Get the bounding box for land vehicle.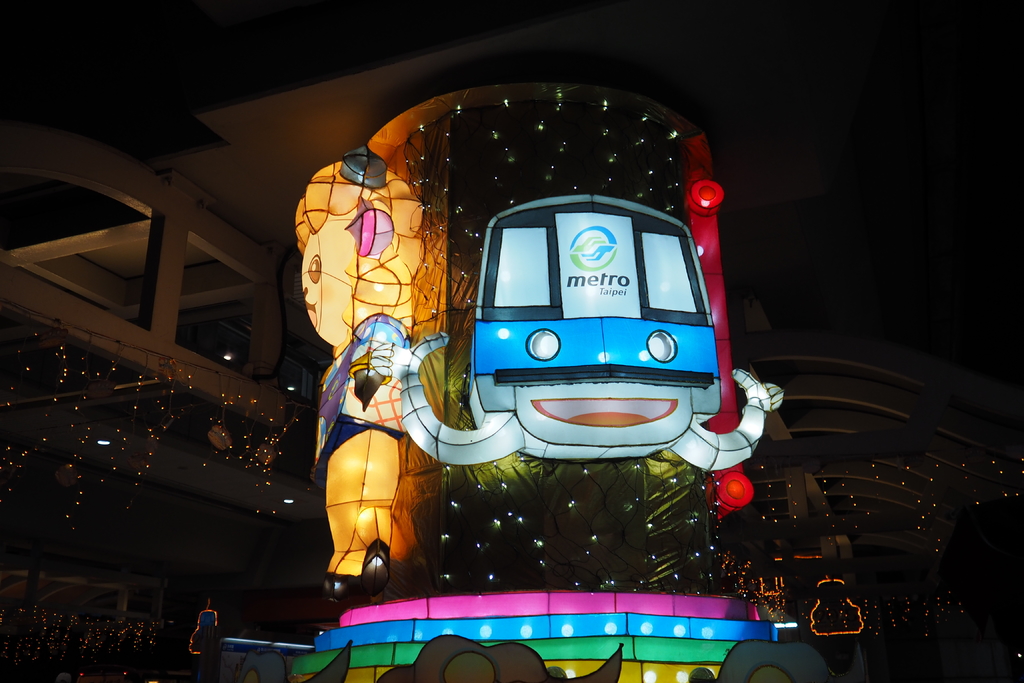
detection(456, 190, 726, 465).
